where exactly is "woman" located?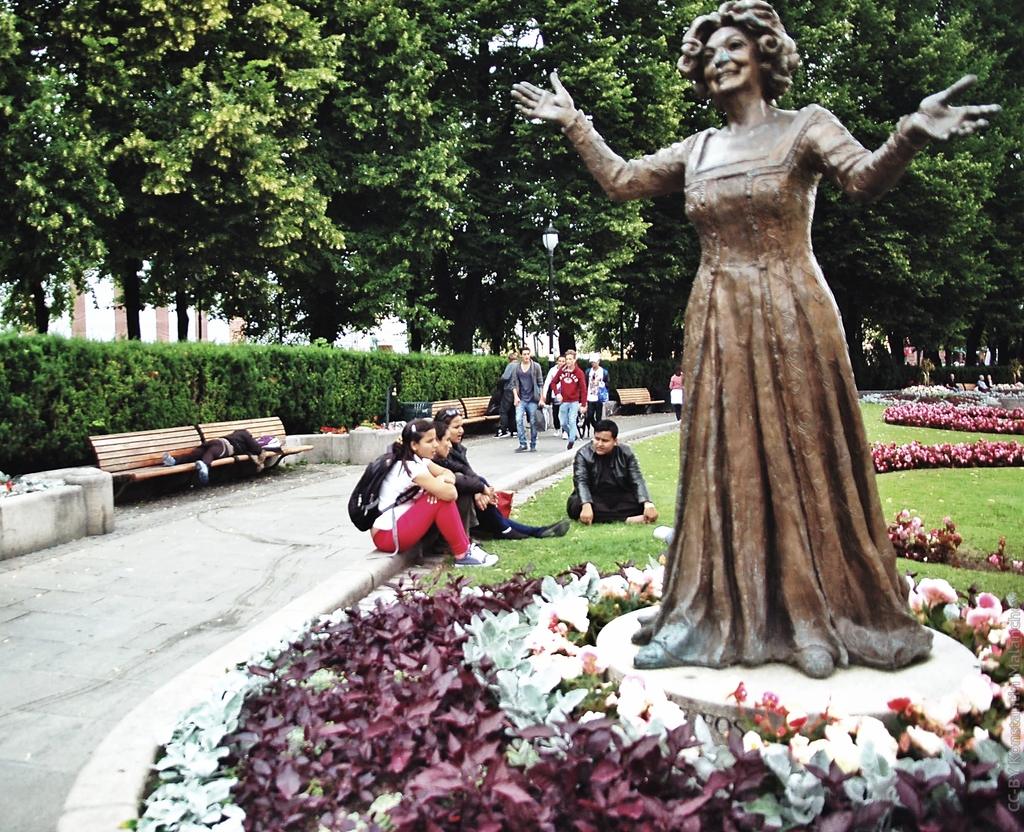
Its bounding box is box(507, 0, 1004, 683).
